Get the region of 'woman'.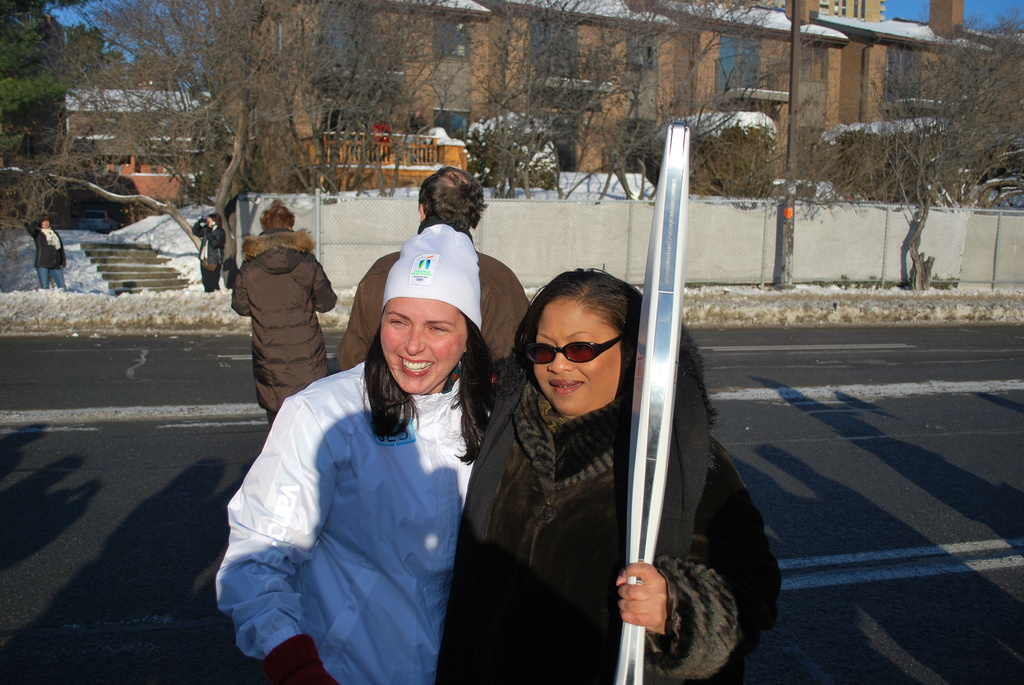
box(27, 214, 66, 290).
